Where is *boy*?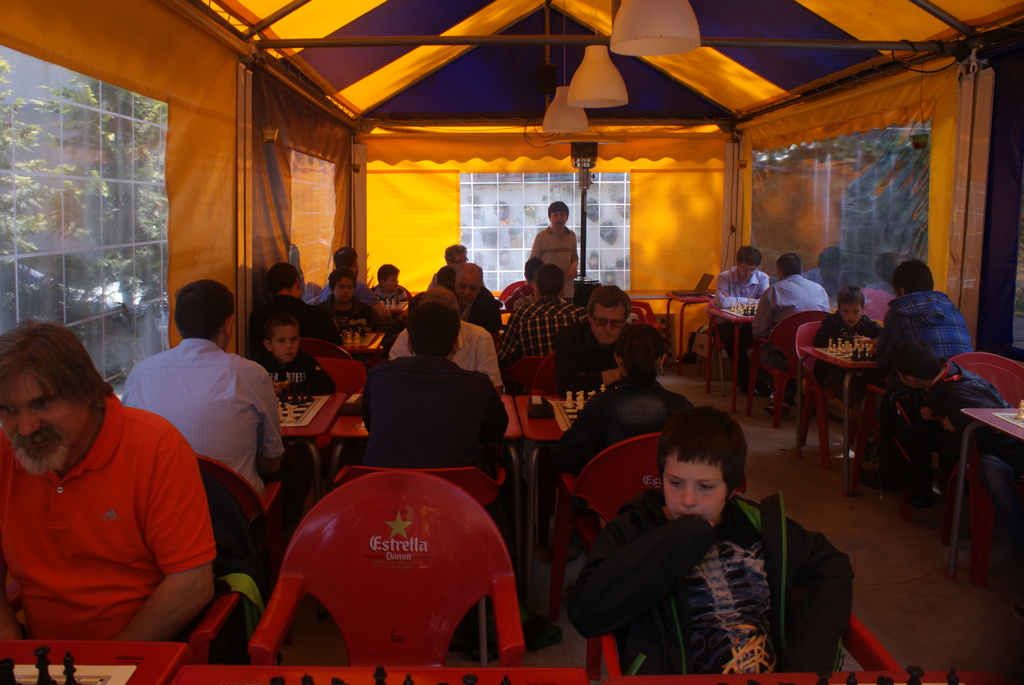
<region>811, 285, 882, 403</region>.
